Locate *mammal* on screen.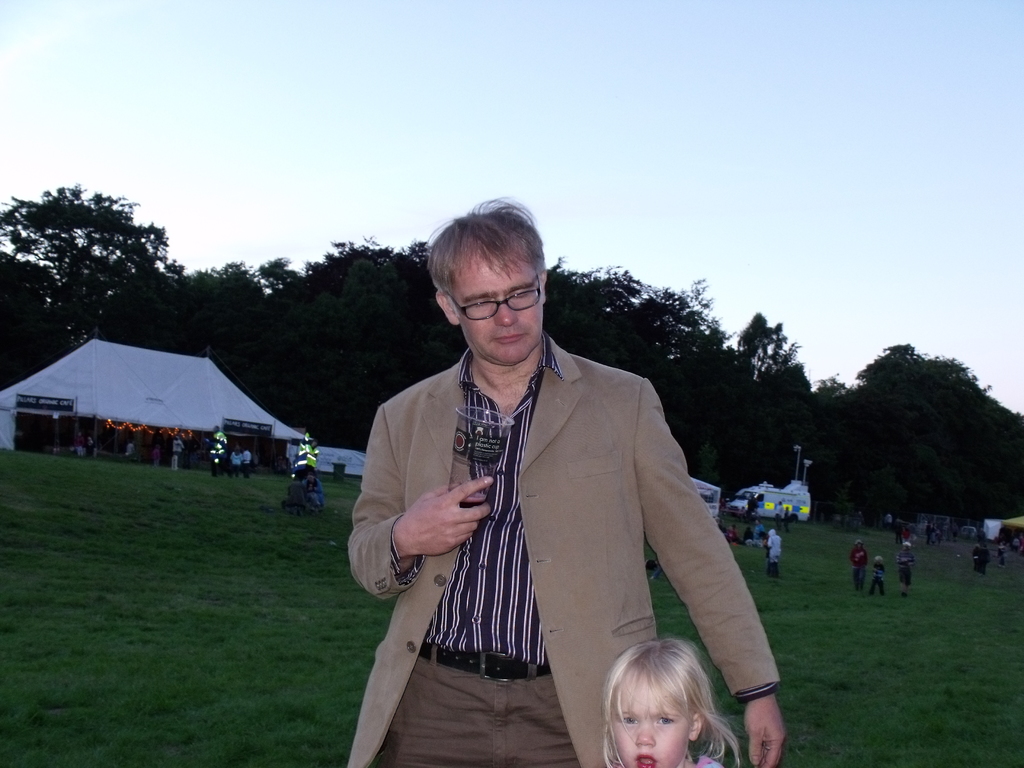
On screen at [977, 544, 988, 575].
